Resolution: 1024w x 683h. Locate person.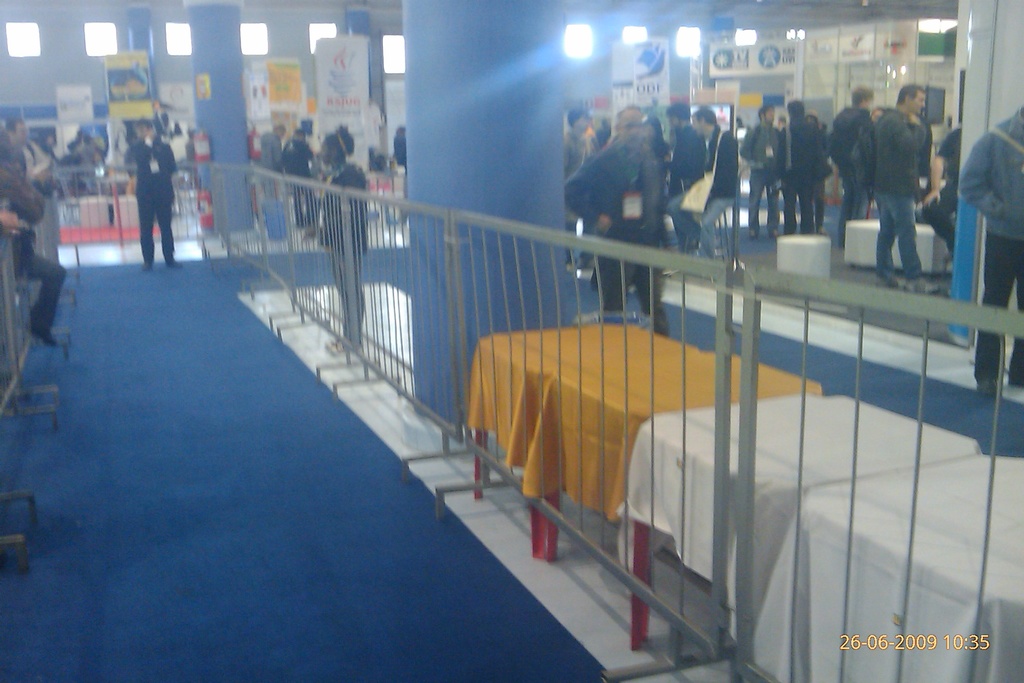
region(176, 115, 192, 136).
